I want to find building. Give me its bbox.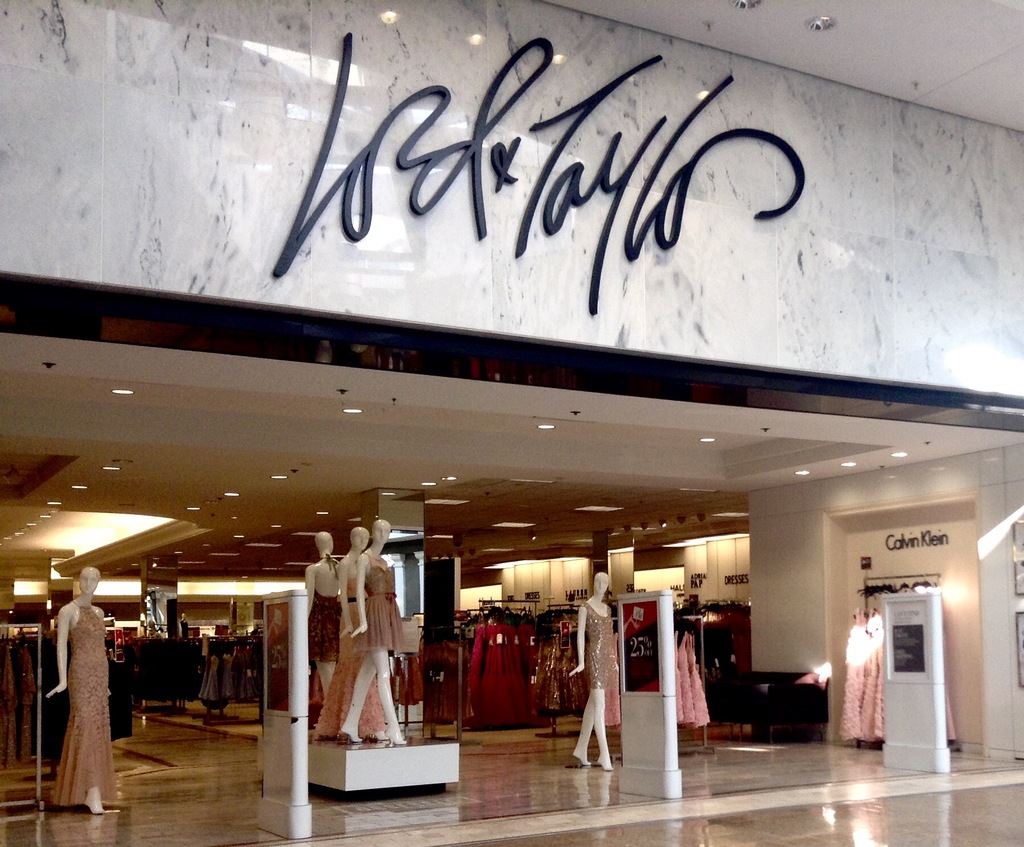
bbox=[0, 0, 1023, 846].
